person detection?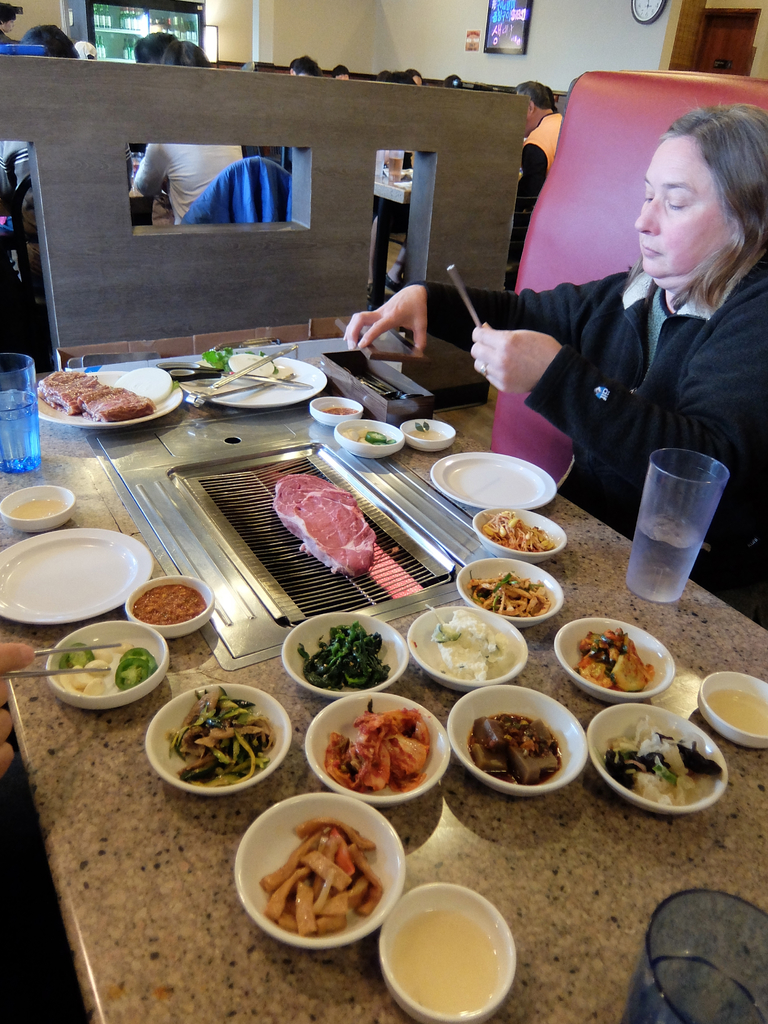
[4, 0, 21, 41]
